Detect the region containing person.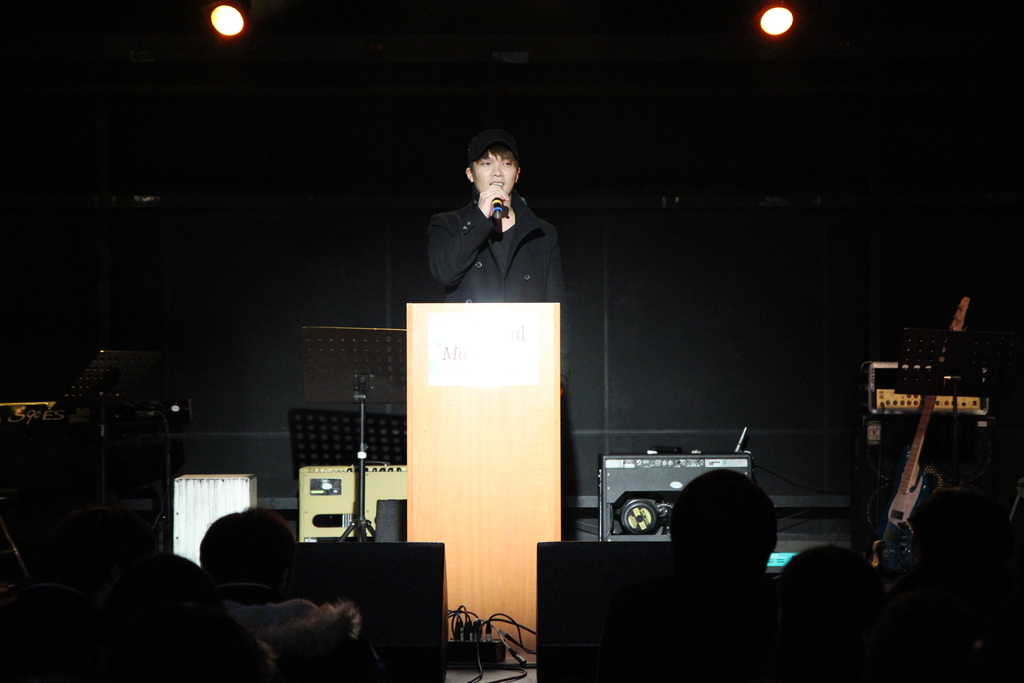
Rect(893, 487, 1023, 682).
